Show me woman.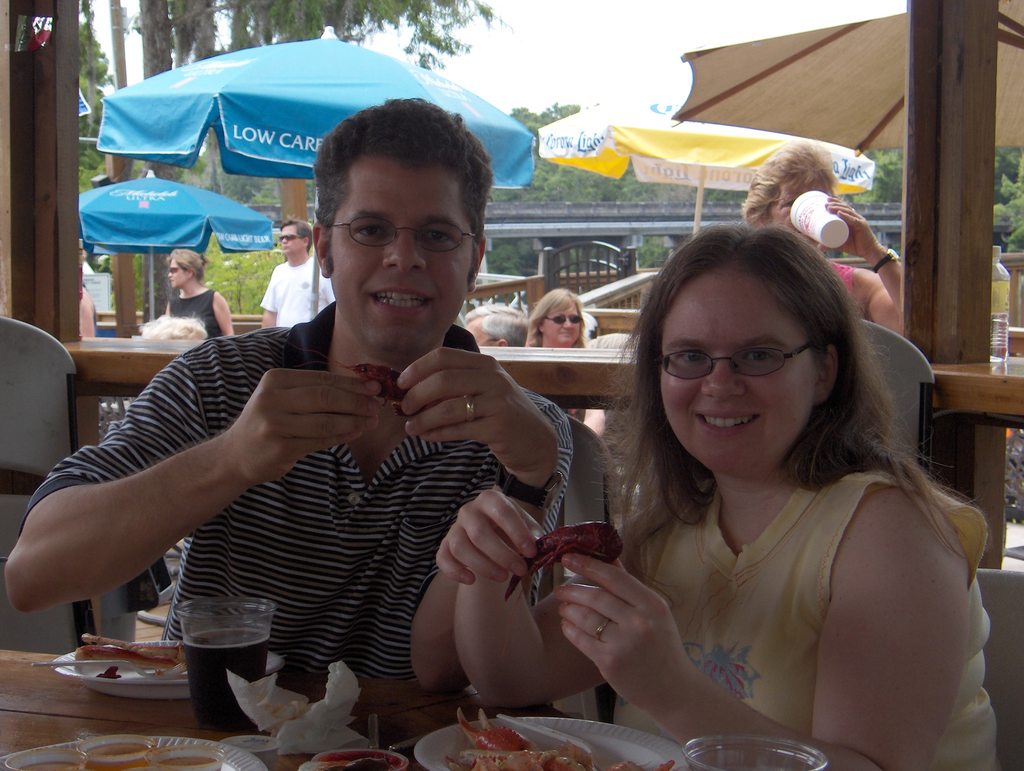
woman is here: (left=740, top=140, right=903, bottom=337).
